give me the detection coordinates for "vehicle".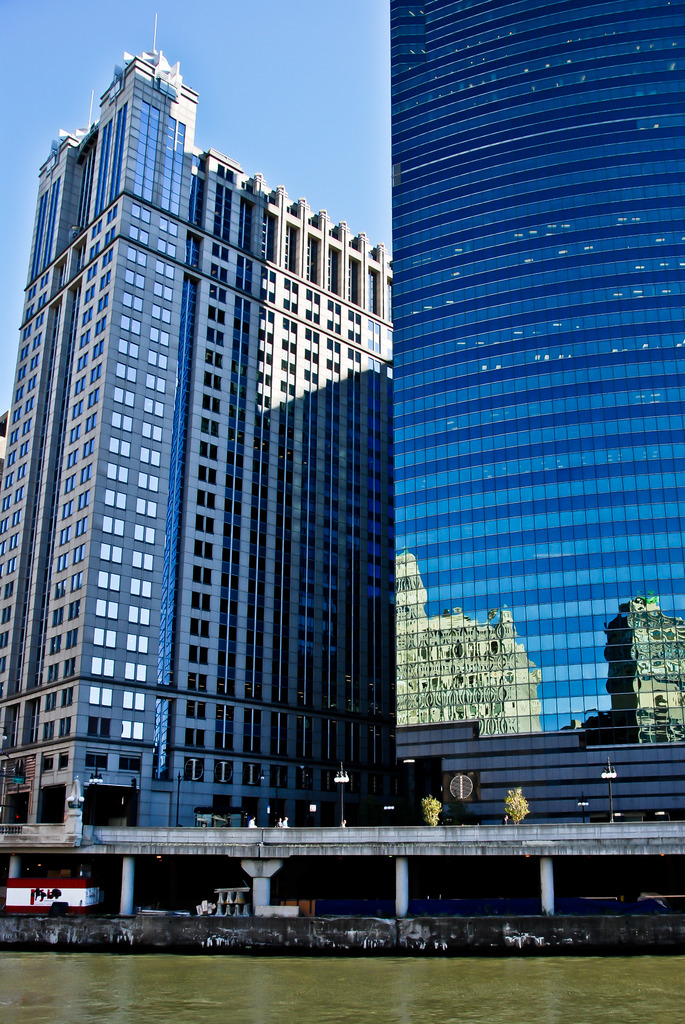
<region>5, 880, 102, 920</region>.
